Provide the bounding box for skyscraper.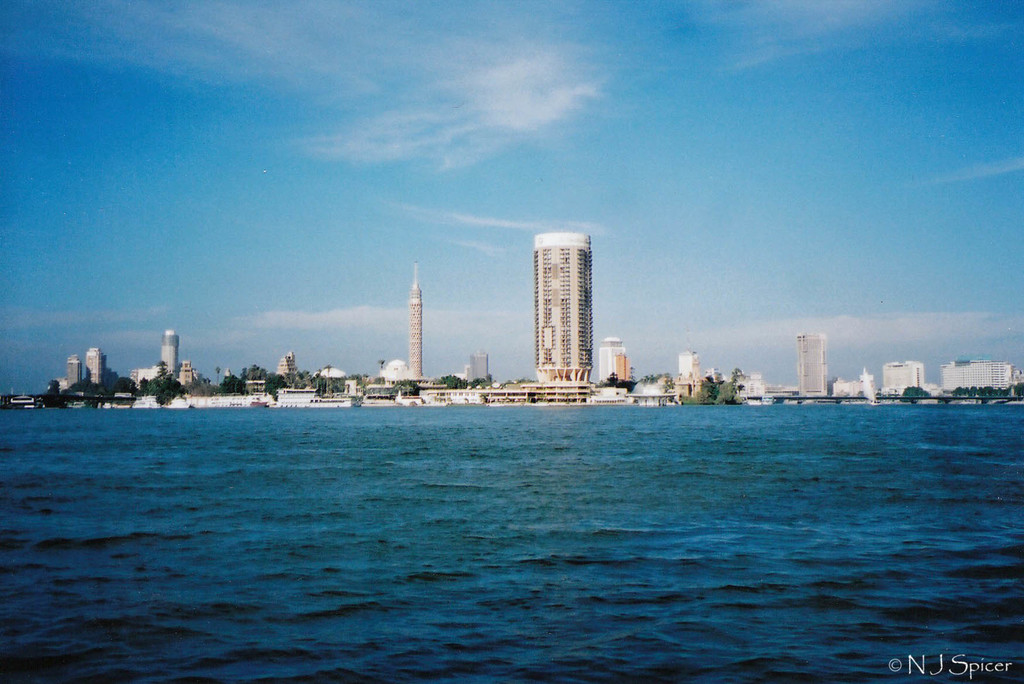
bbox(85, 347, 105, 386).
